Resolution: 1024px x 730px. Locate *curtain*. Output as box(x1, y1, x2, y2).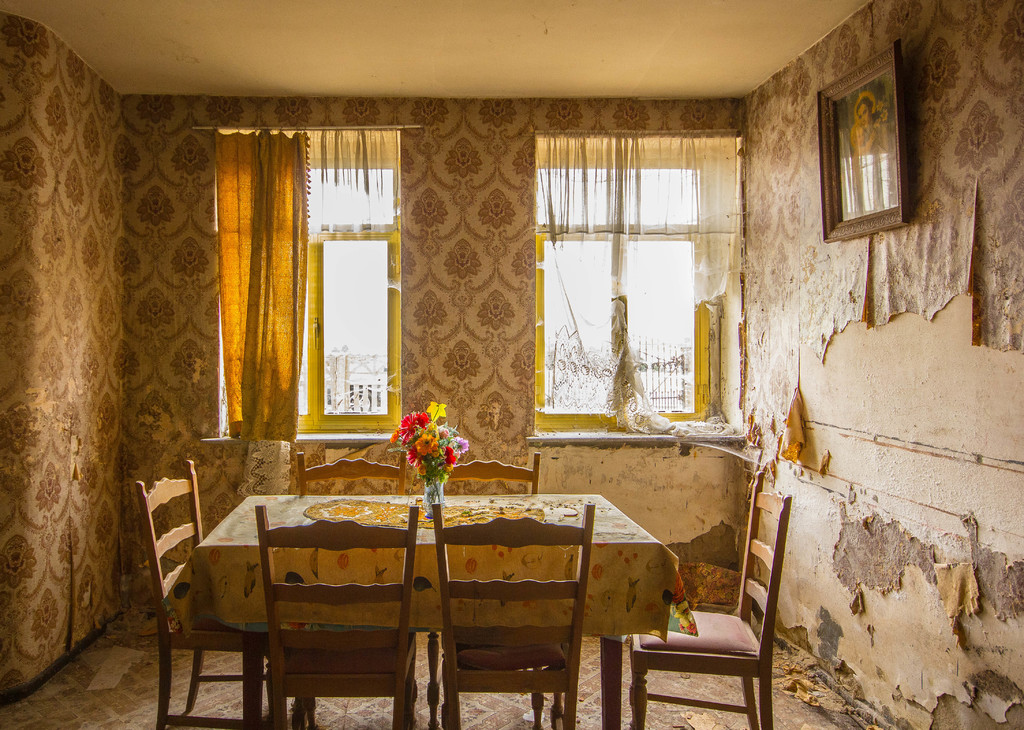
box(214, 123, 313, 443).
